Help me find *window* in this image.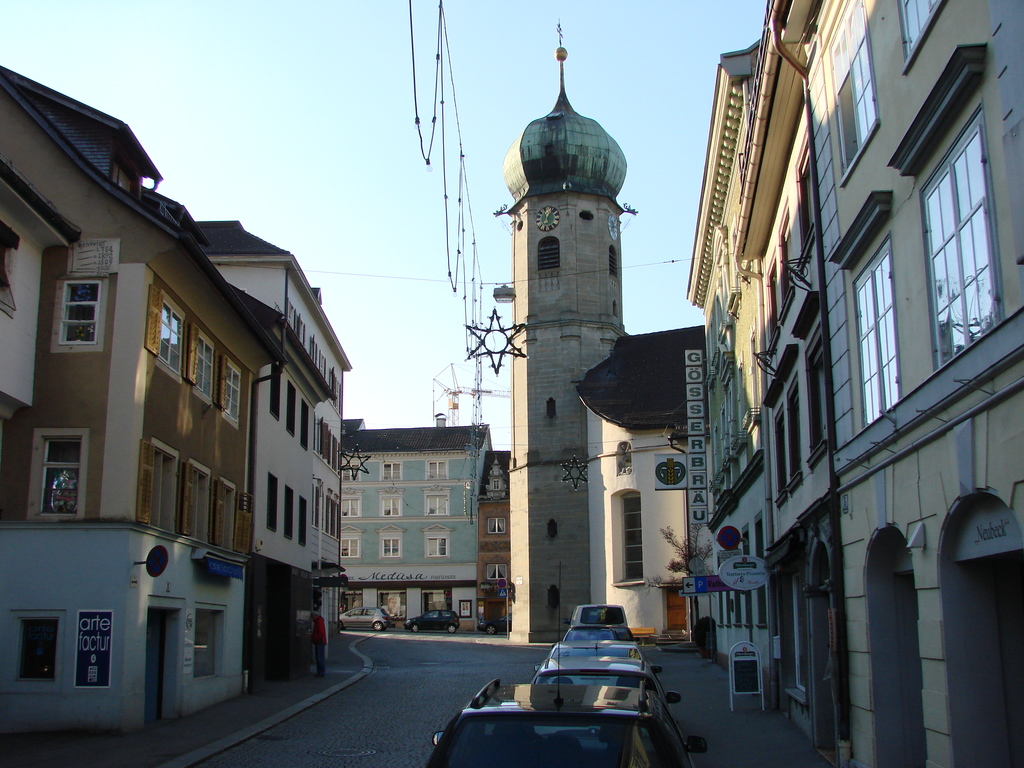
Found it: pyautogui.locateOnScreen(194, 607, 218, 678).
